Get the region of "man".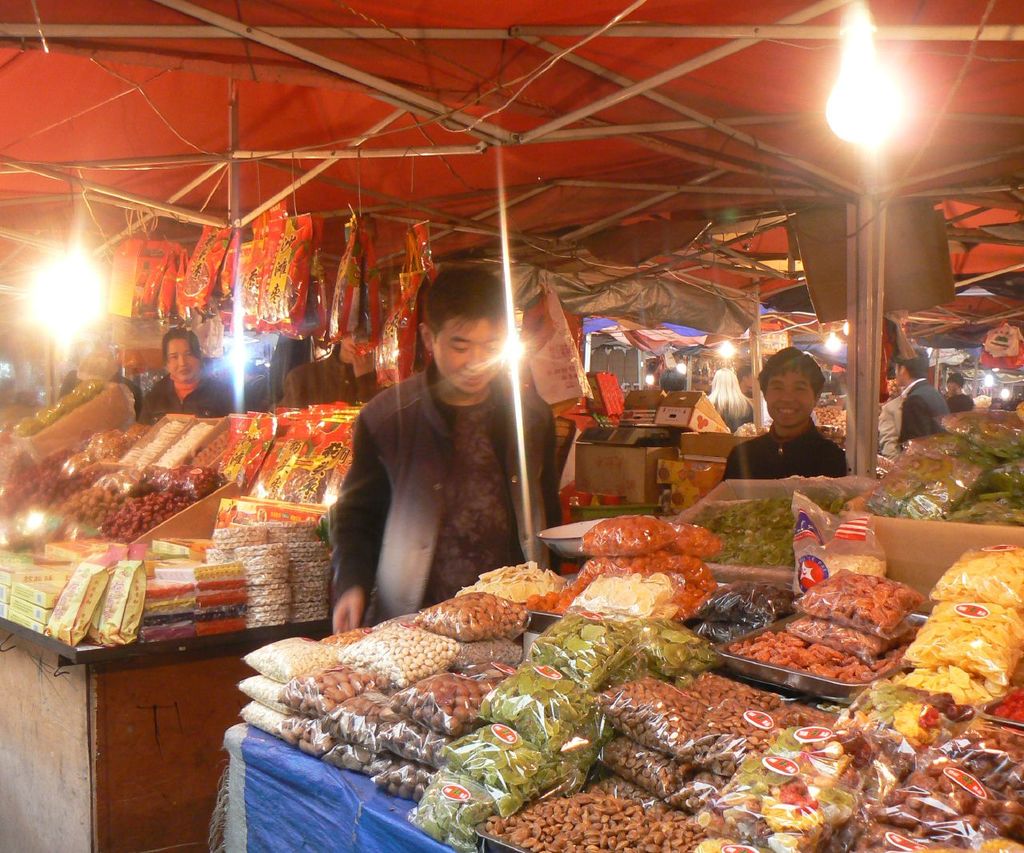
bbox(946, 368, 967, 410).
